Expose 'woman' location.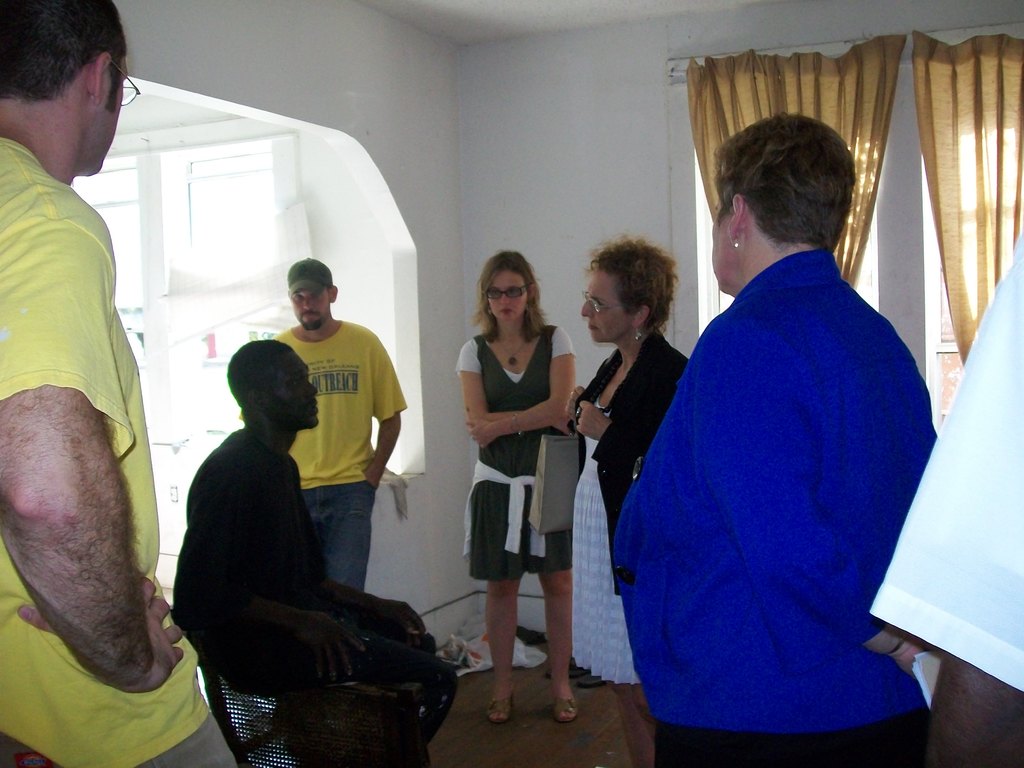
Exposed at bbox=(609, 111, 940, 767).
